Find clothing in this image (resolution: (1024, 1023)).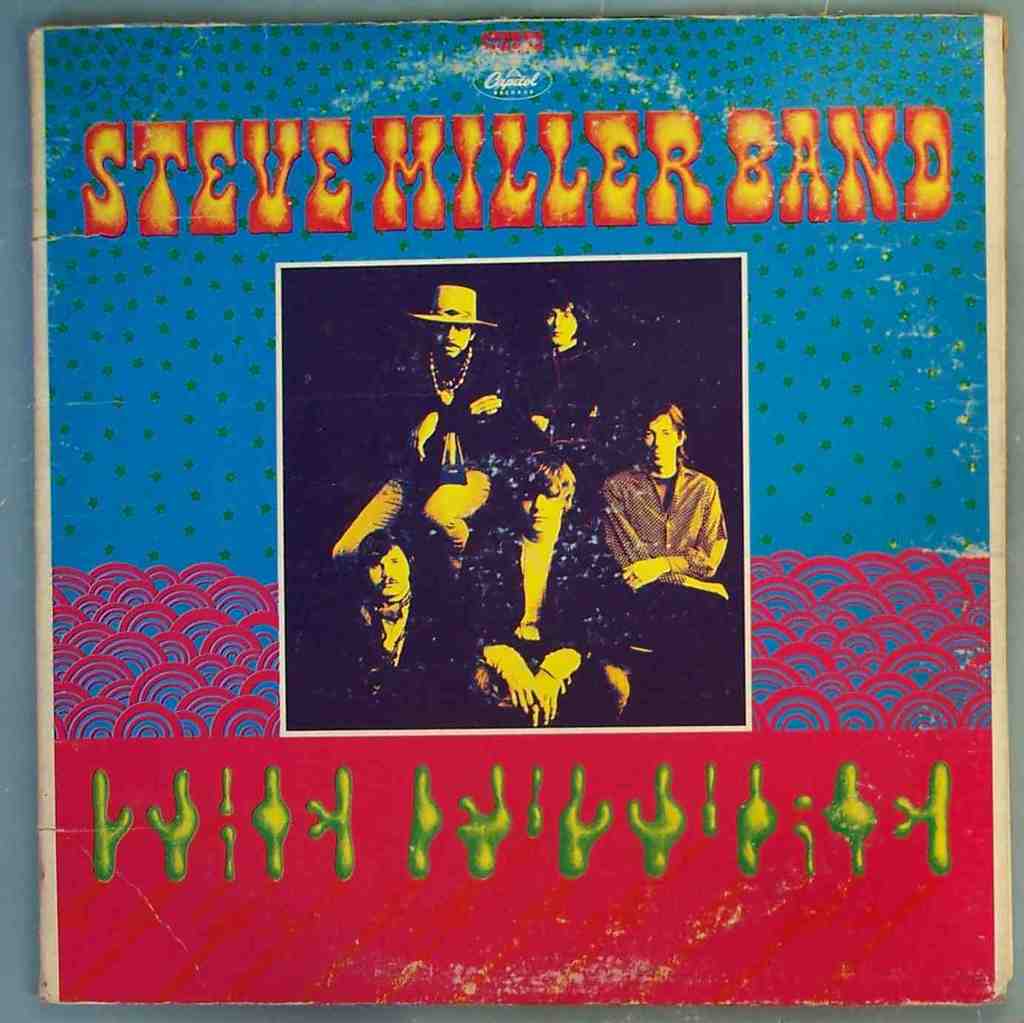
select_region(528, 345, 596, 436).
